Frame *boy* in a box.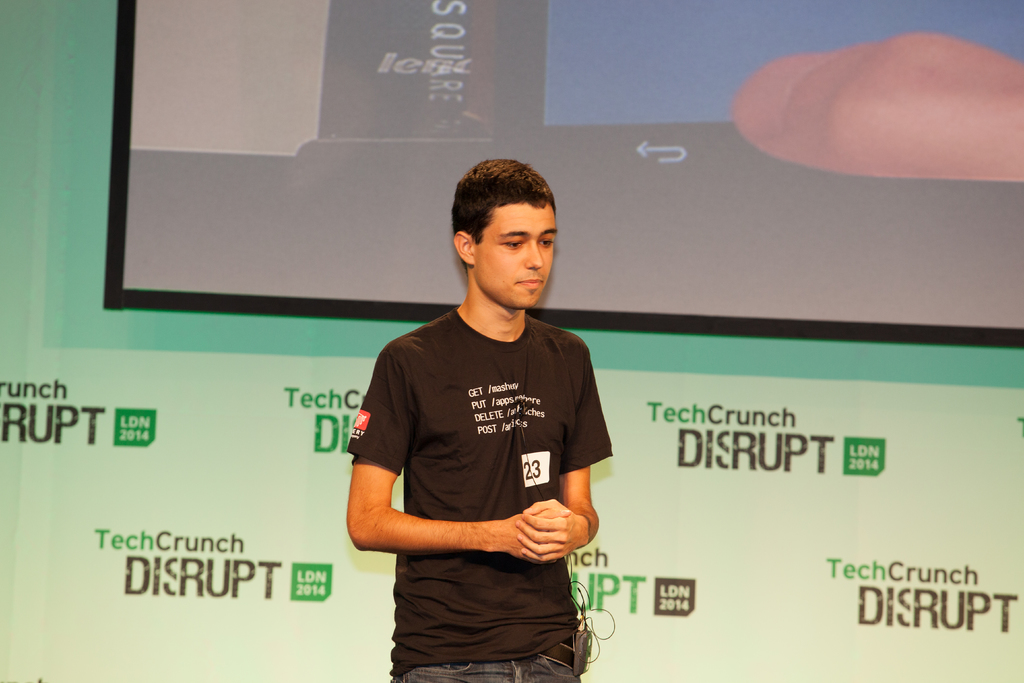
346, 157, 614, 682.
